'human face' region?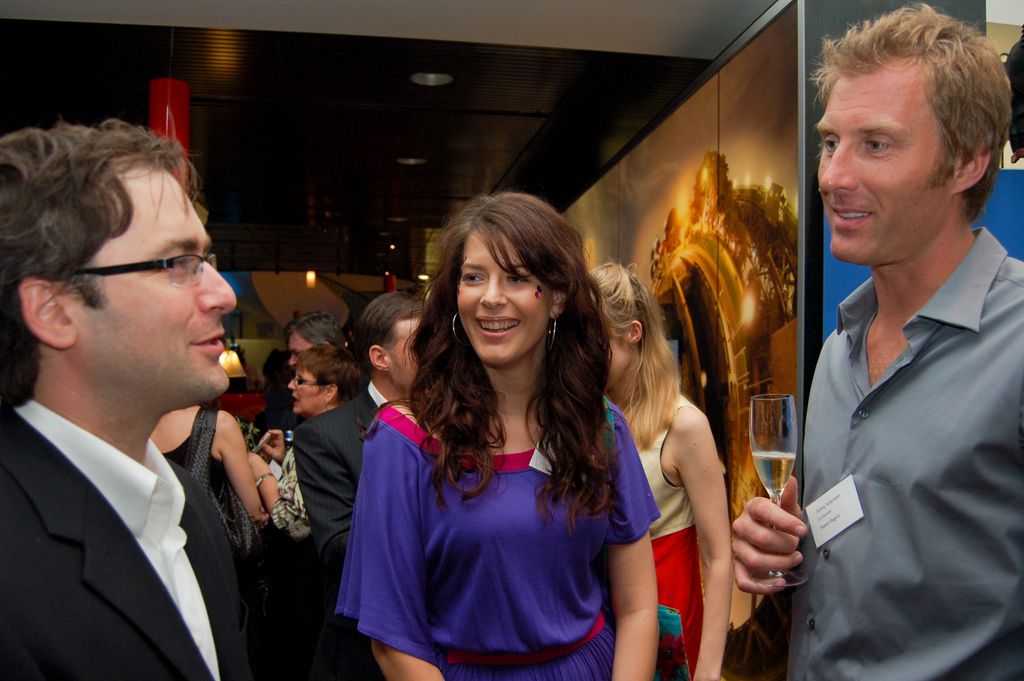
387/319/428/391
